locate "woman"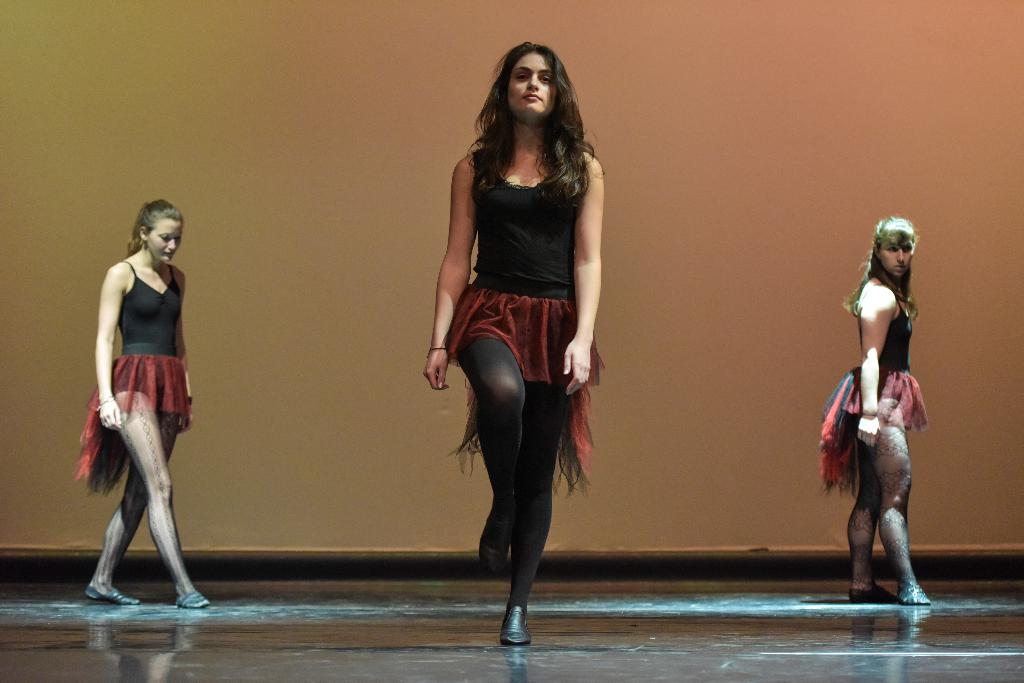
bbox=(837, 214, 931, 604)
